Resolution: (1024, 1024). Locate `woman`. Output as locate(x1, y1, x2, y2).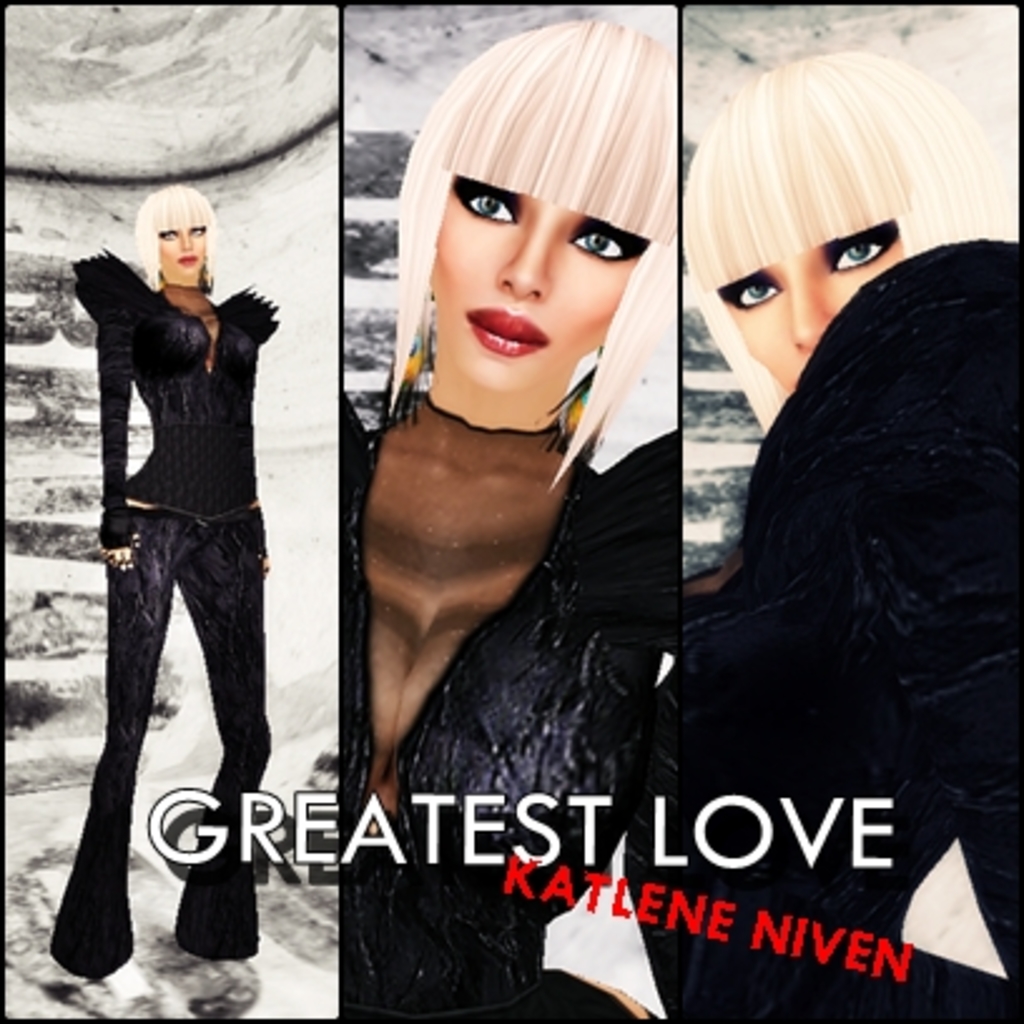
locate(299, 8, 733, 911).
